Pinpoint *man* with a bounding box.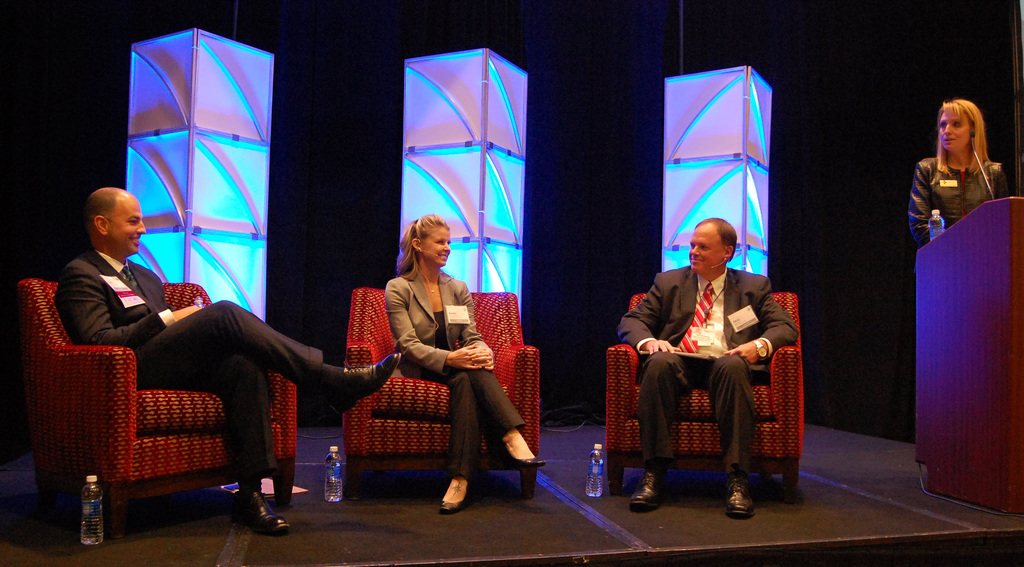
locate(625, 215, 804, 499).
